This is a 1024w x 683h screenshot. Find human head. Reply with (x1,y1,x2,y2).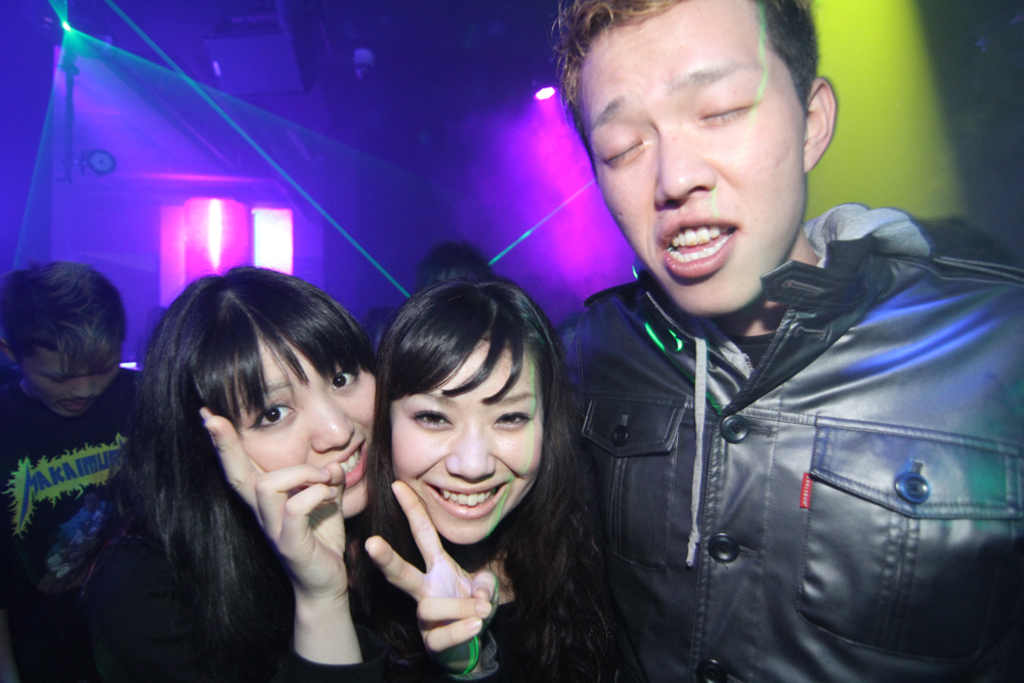
(424,245,494,282).
